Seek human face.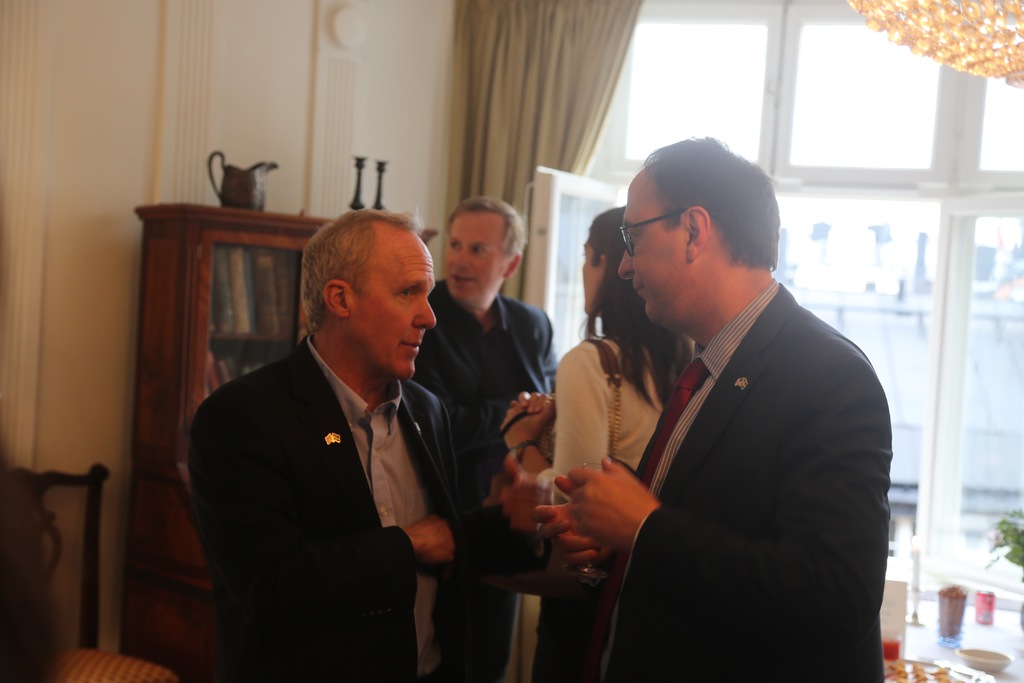
bbox=(349, 230, 438, 377).
